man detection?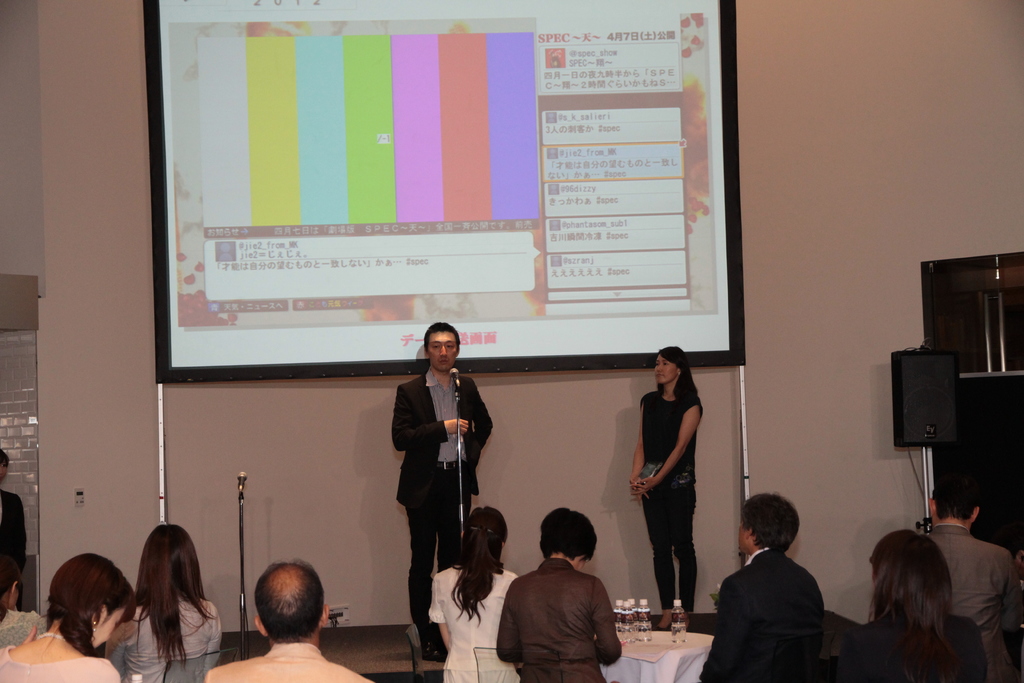
BBox(392, 318, 498, 663)
